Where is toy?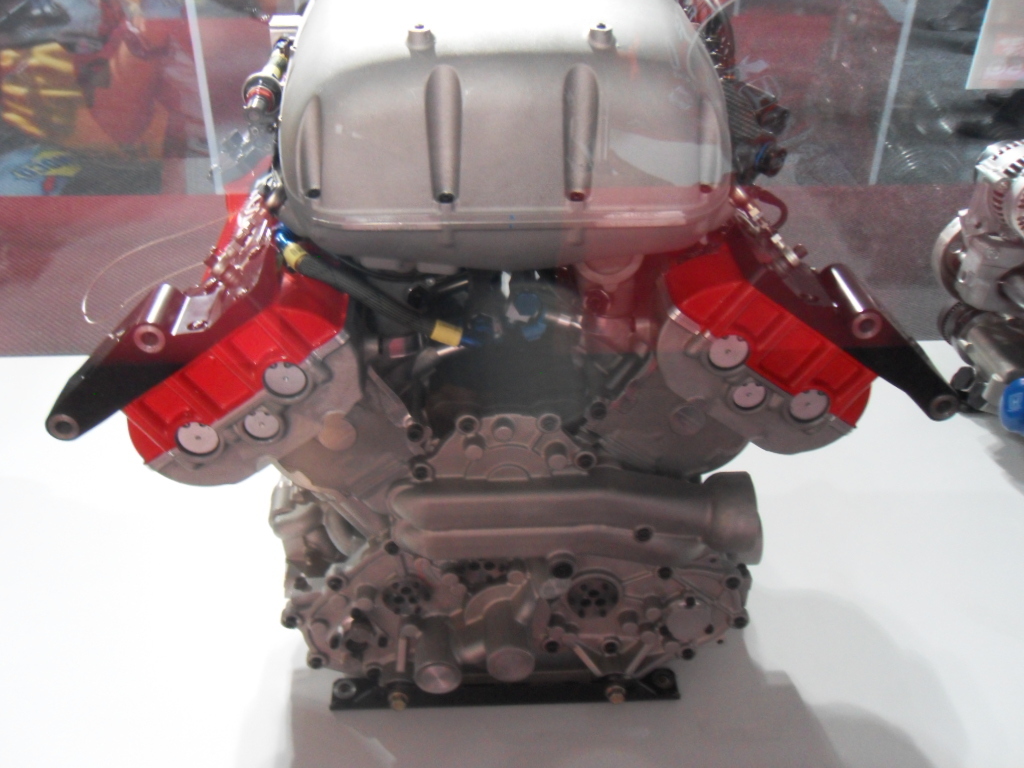
(left=930, top=127, right=1023, bottom=451).
